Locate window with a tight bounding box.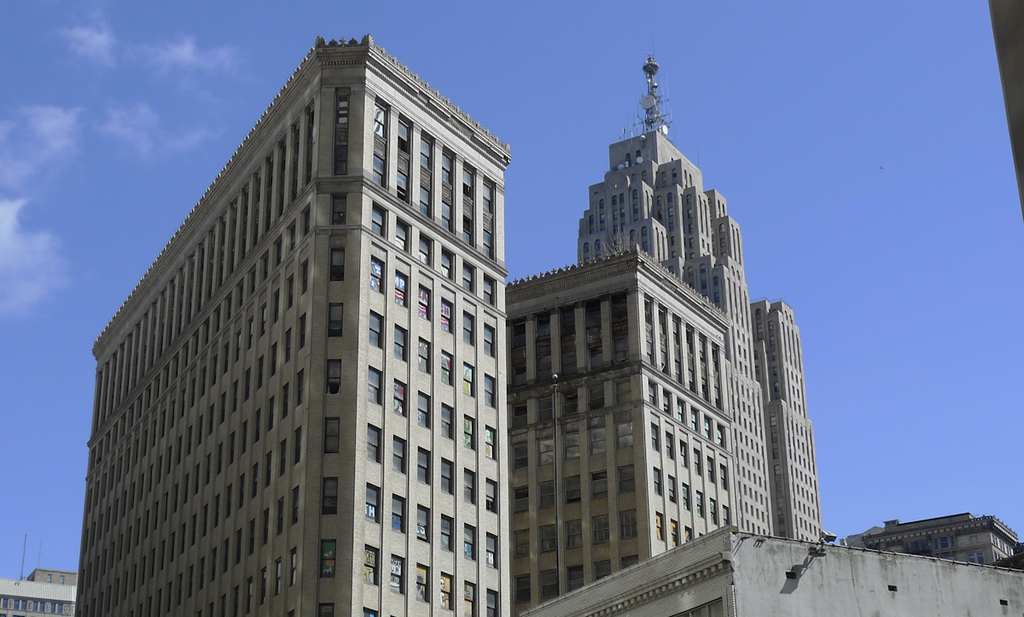
left=480, top=370, right=494, bottom=410.
